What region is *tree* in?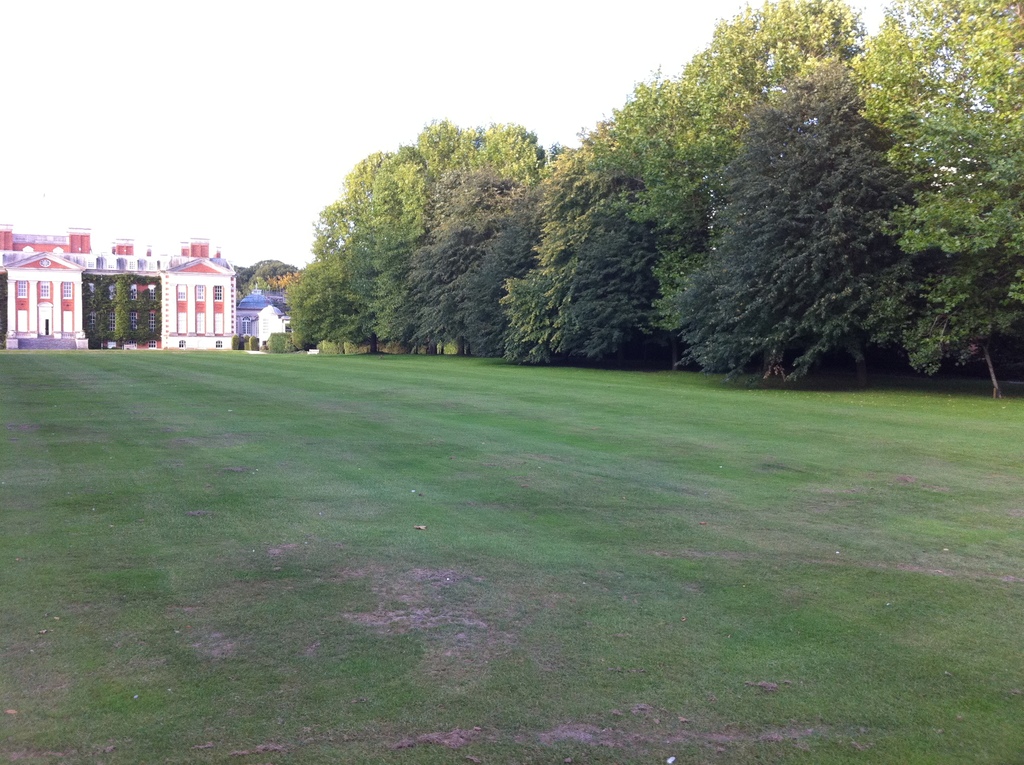
rect(236, 255, 301, 299).
